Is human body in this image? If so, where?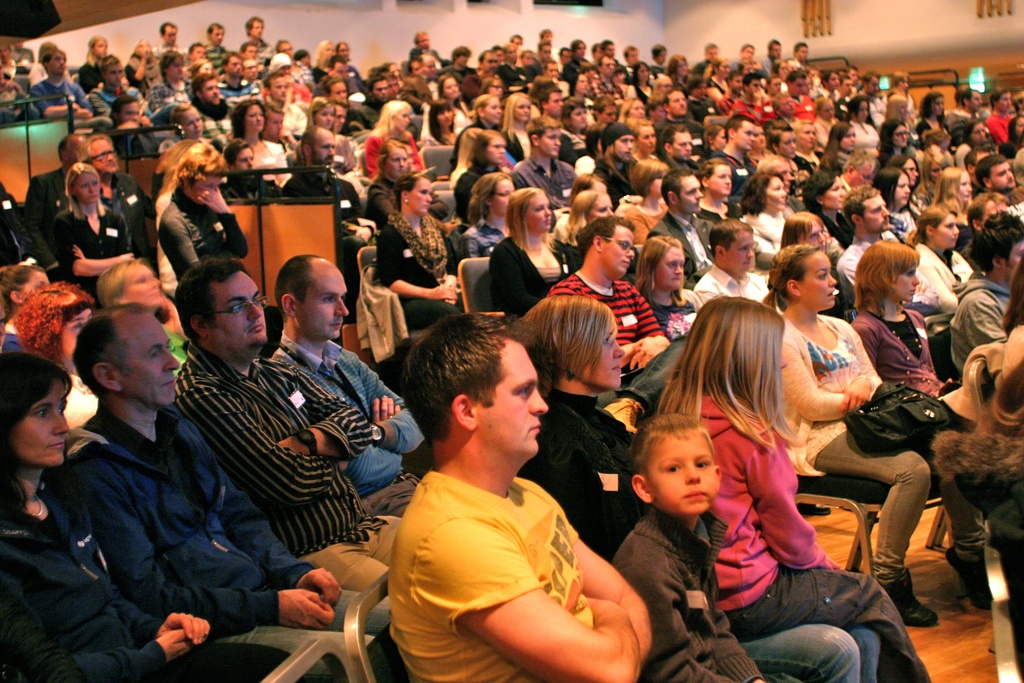
Yes, at bbox(461, 215, 513, 256).
